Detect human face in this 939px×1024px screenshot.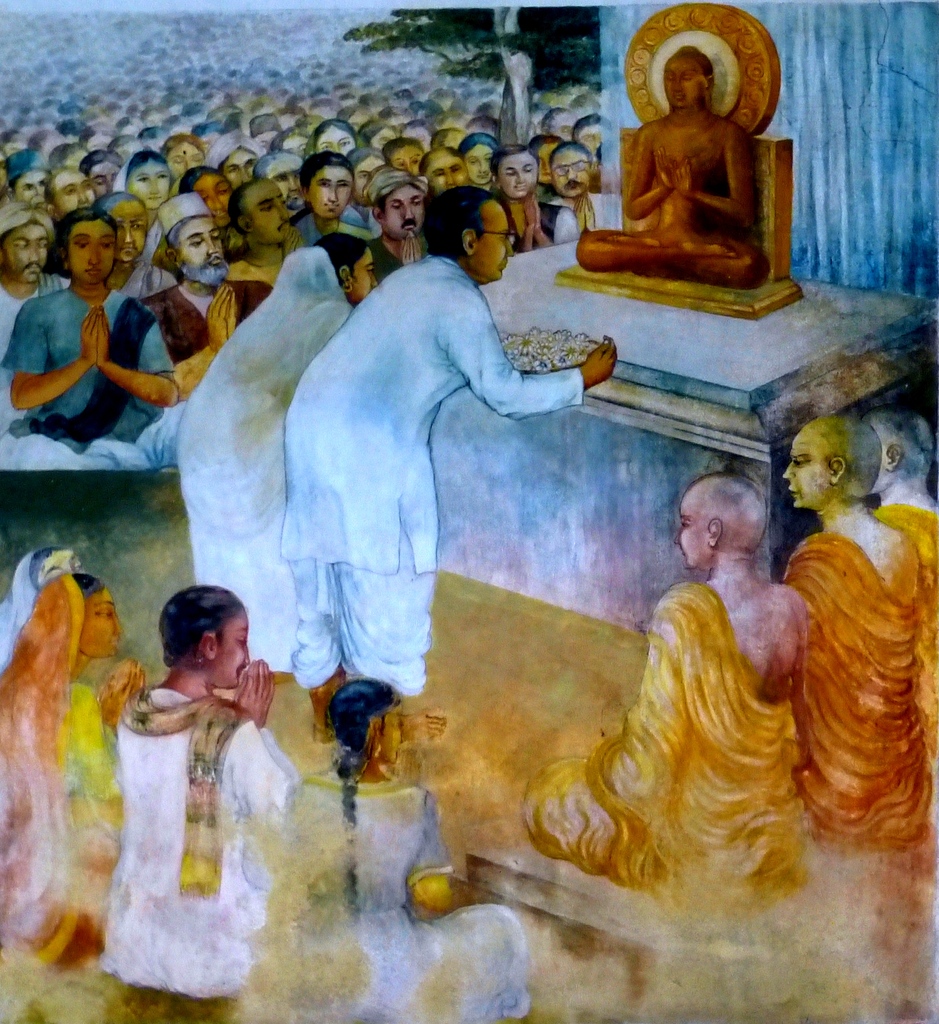
Detection: 392:149:420:175.
